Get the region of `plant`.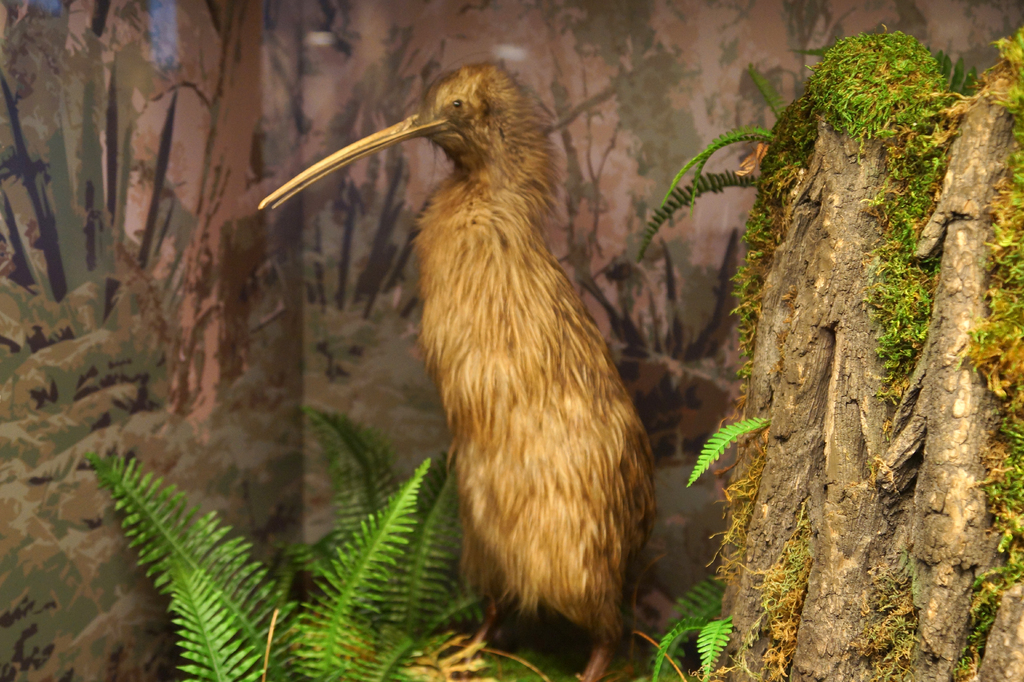
[970,24,1023,681].
